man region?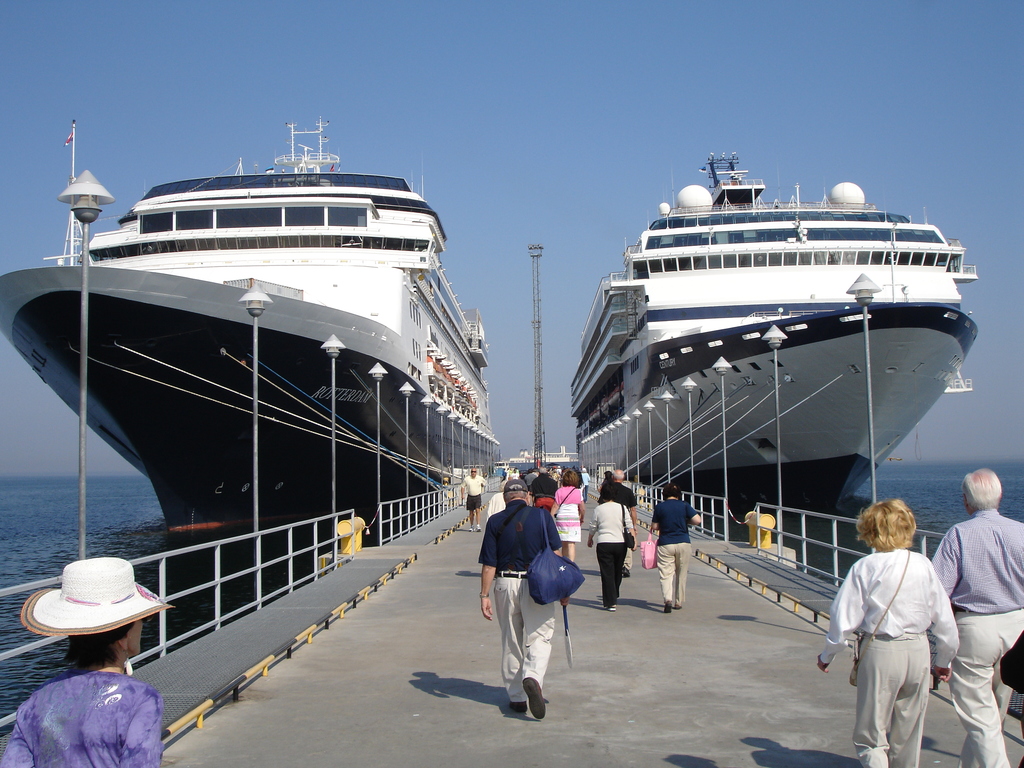
crop(531, 466, 554, 511)
